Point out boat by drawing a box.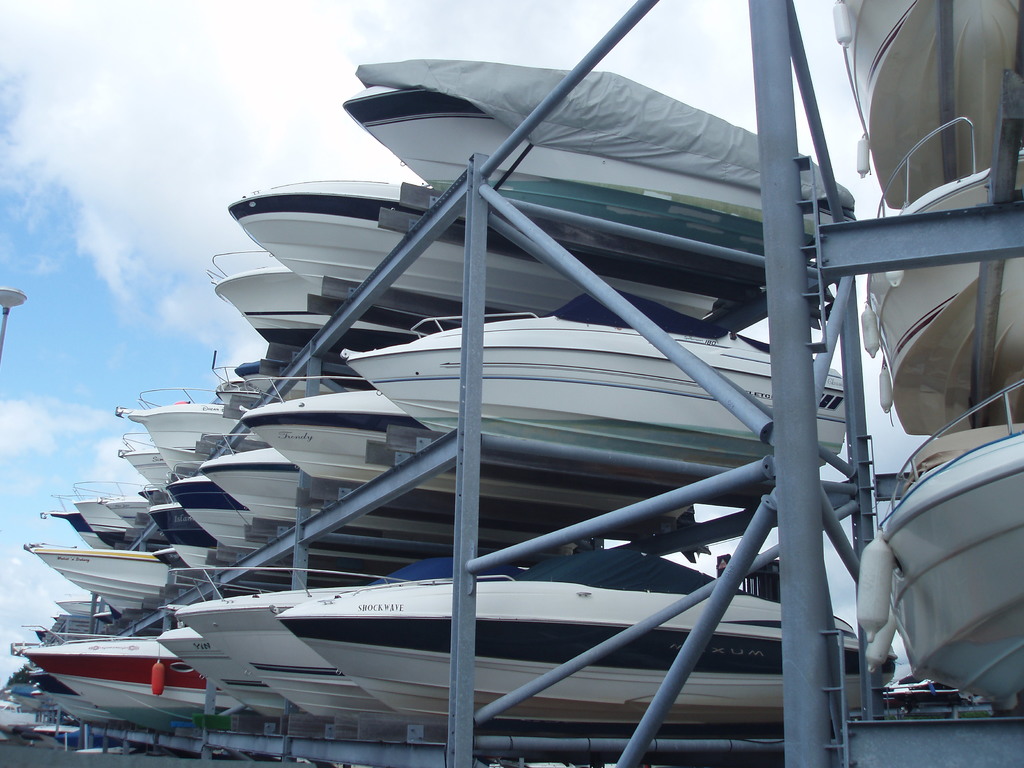
box(28, 669, 117, 730).
